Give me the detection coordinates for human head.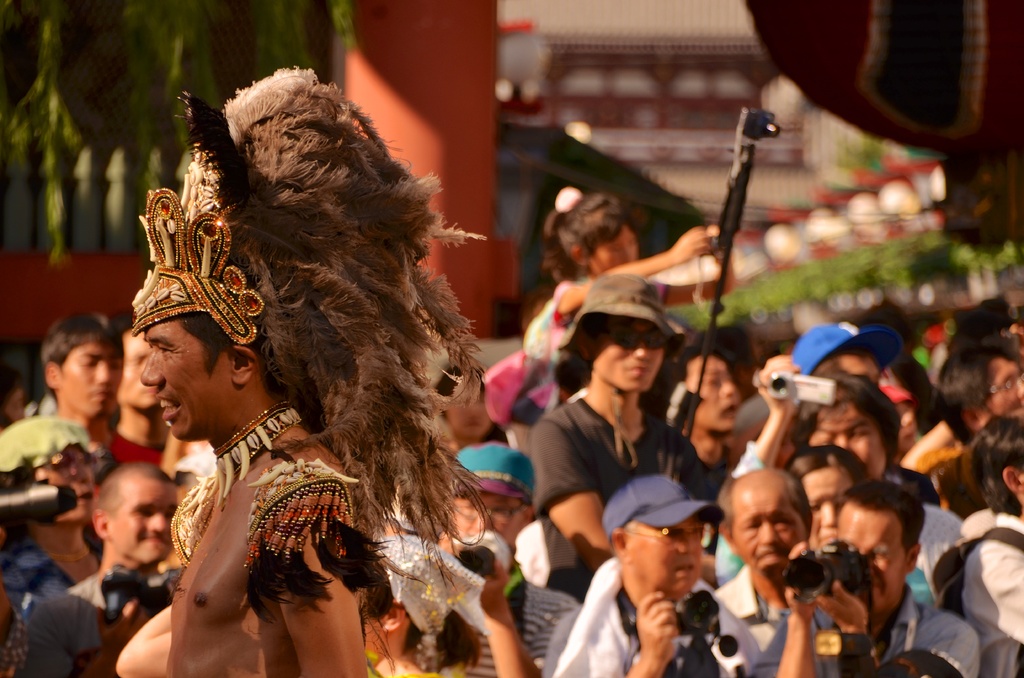
788,375,905,480.
